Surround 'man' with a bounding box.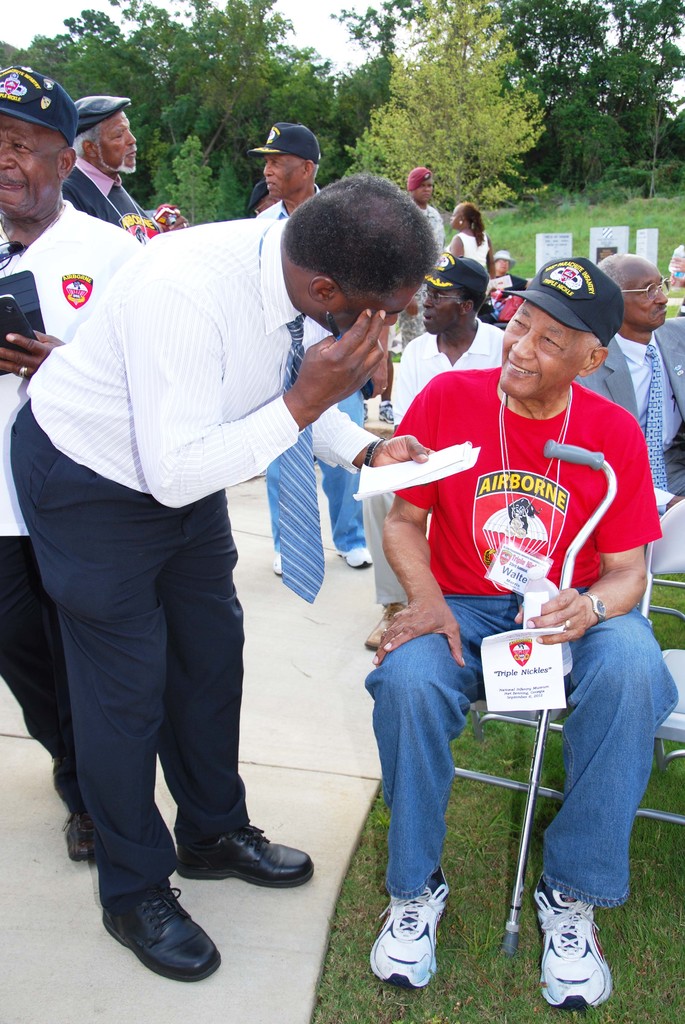
(x1=350, y1=219, x2=655, y2=971).
